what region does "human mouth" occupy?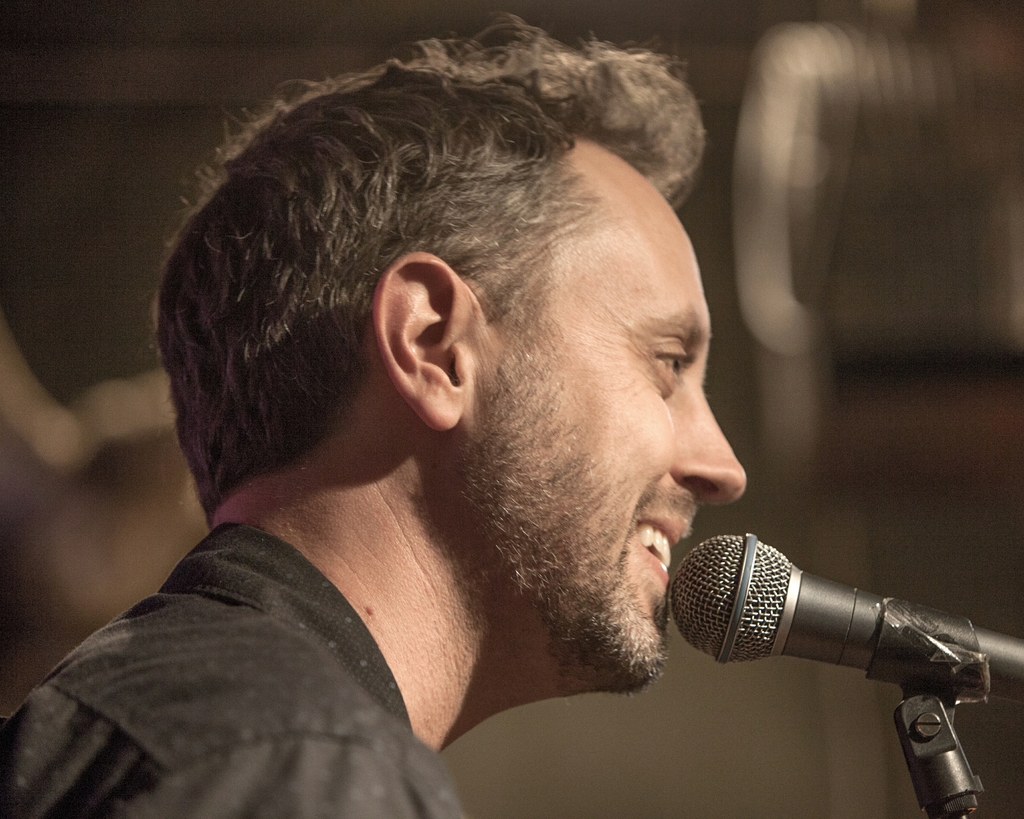
[x1=633, y1=521, x2=688, y2=580].
